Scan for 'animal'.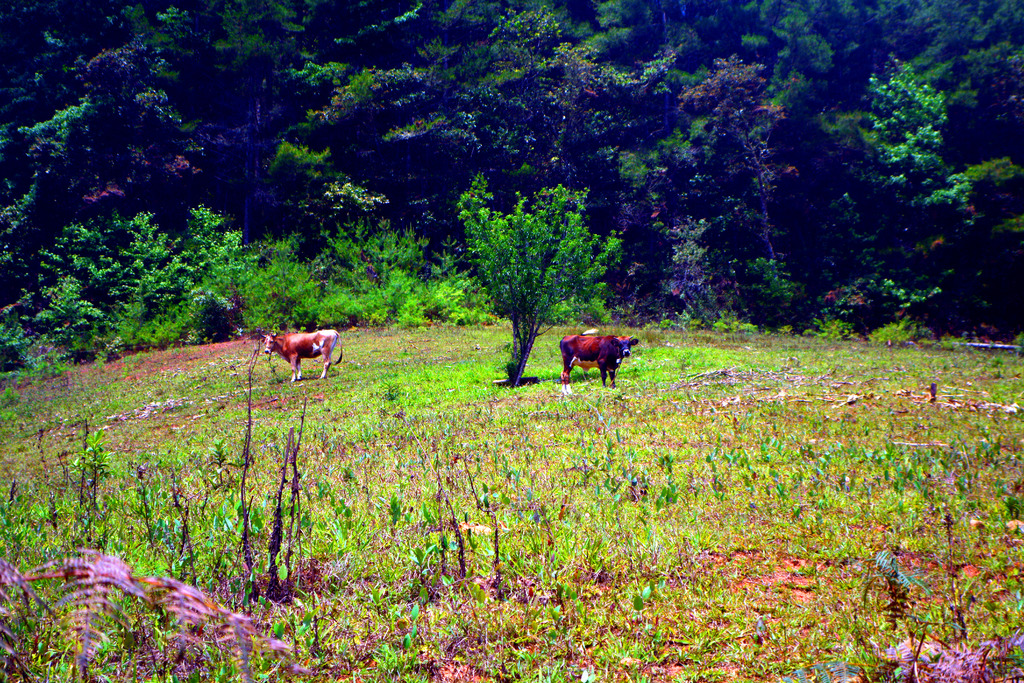
Scan result: (252,325,341,378).
